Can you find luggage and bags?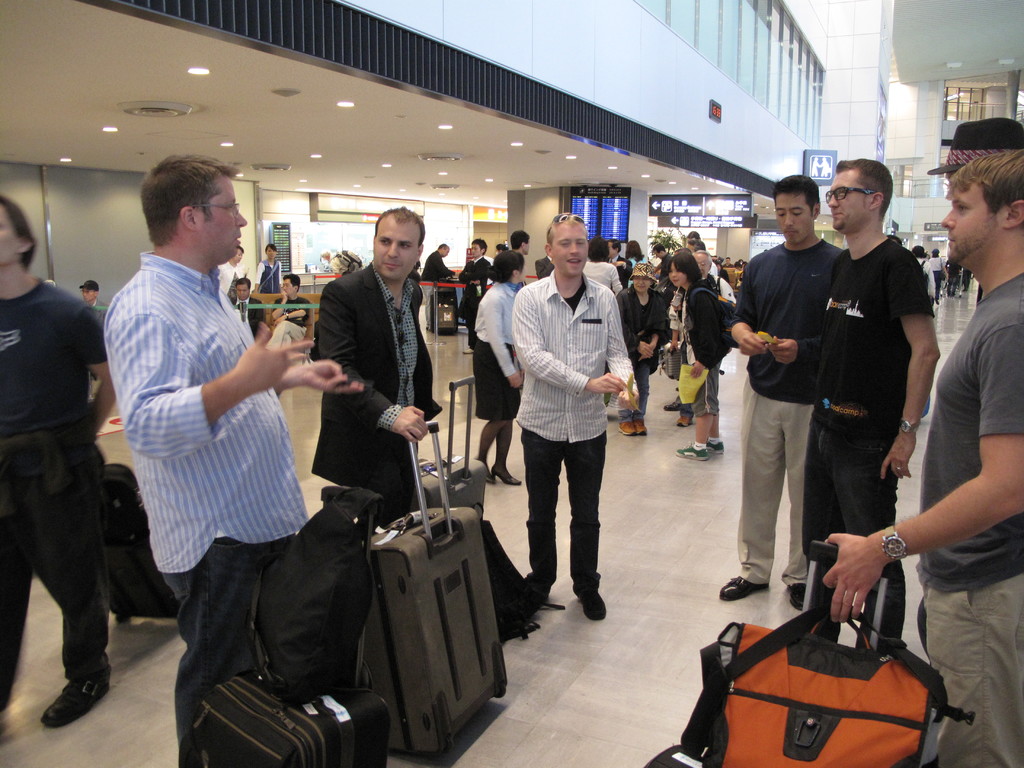
Yes, bounding box: rect(354, 415, 506, 764).
